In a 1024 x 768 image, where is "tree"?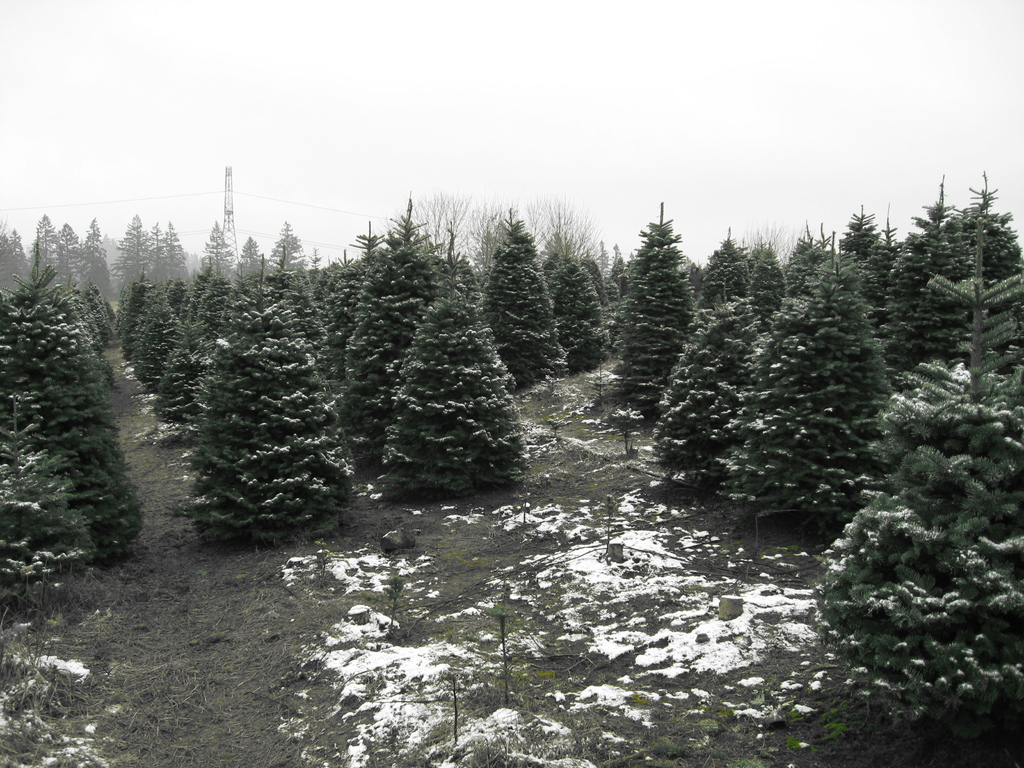
rect(353, 220, 381, 257).
